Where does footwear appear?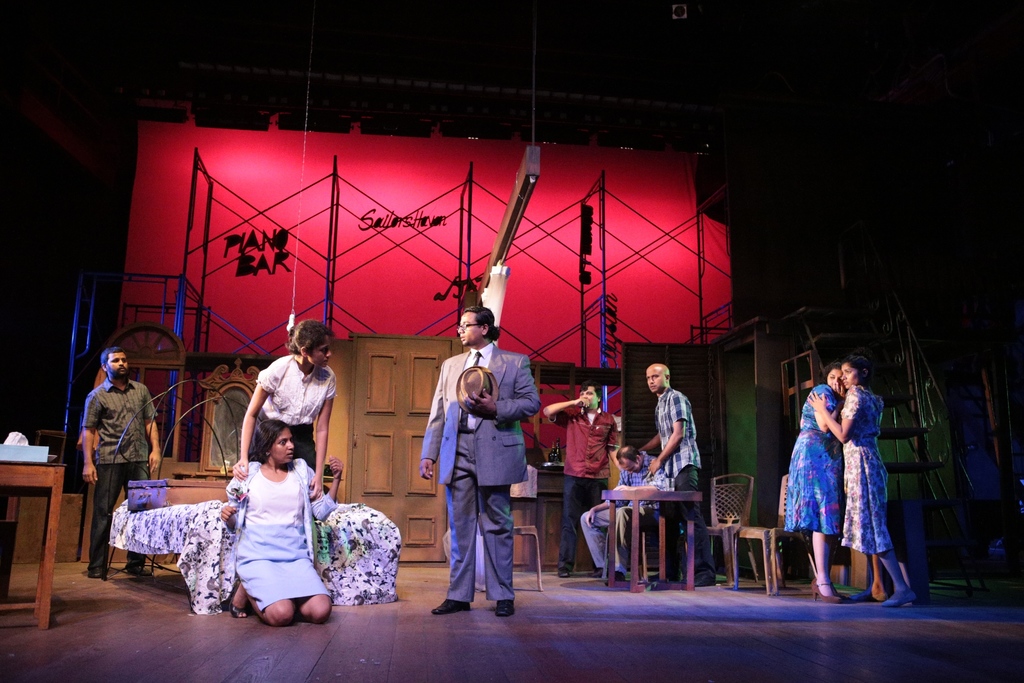
Appears at select_region(883, 588, 914, 608).
